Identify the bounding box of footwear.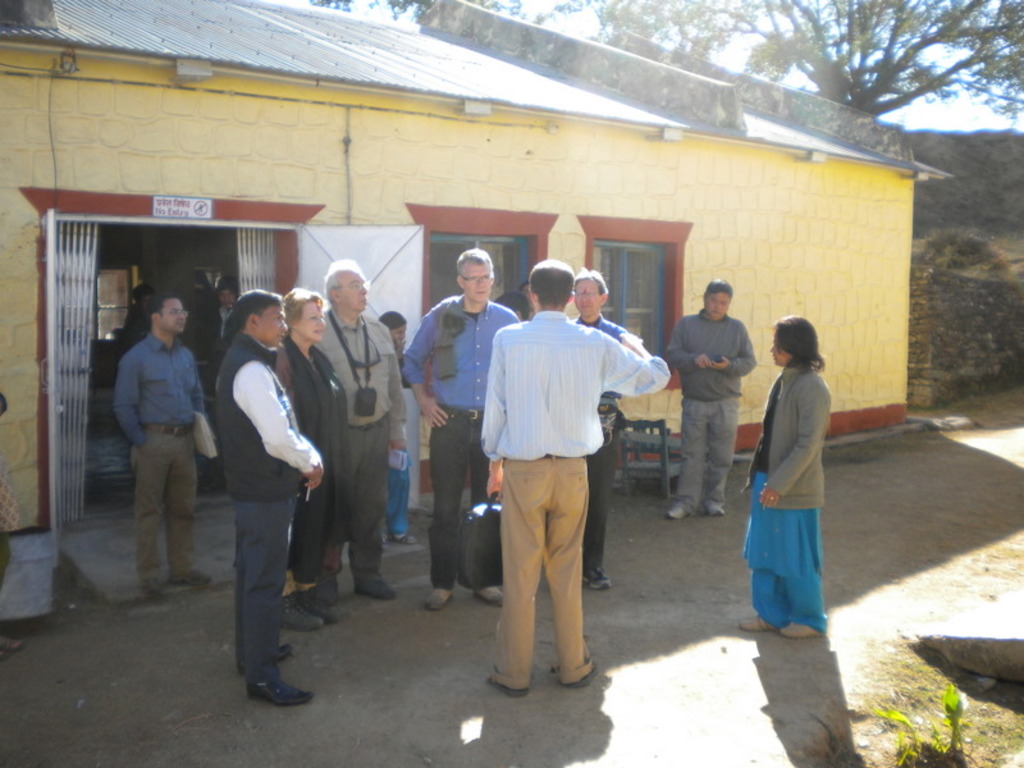
BBox(292, 585, 339, 625).
